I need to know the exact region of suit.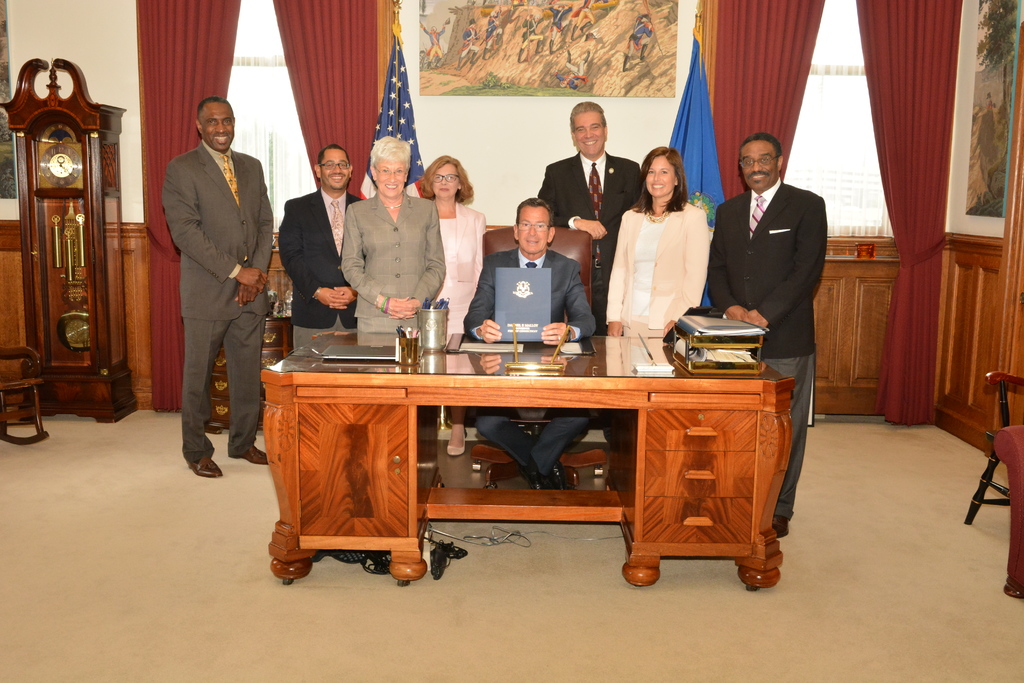
Region: (left=160, top=136, right=273, bottom=459).
